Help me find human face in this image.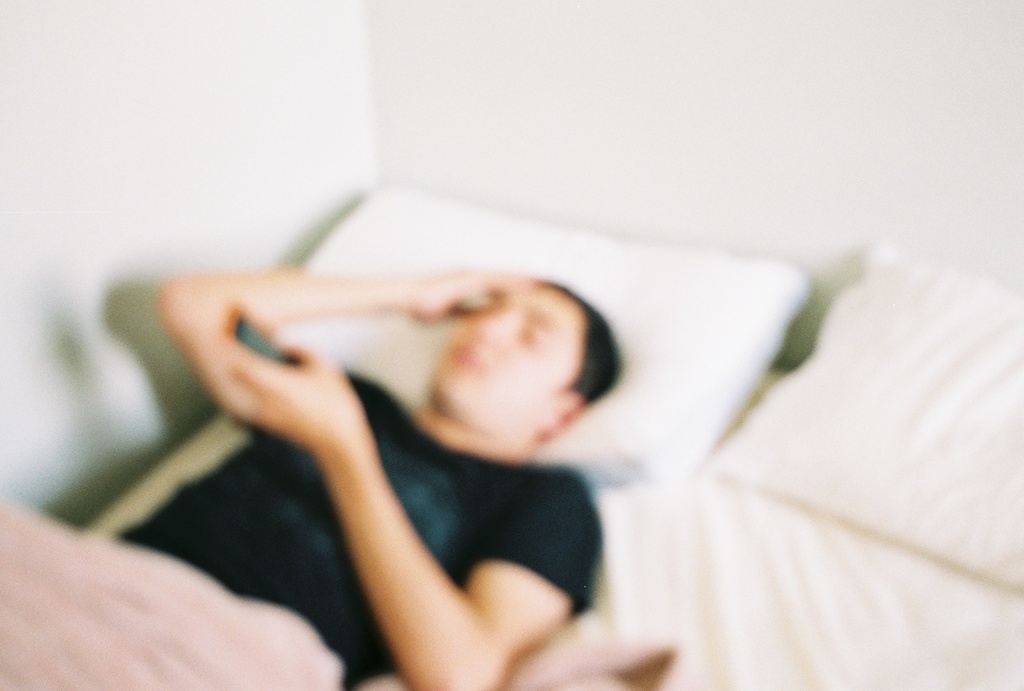
Found it: locate(442, 286, 583, 429).
